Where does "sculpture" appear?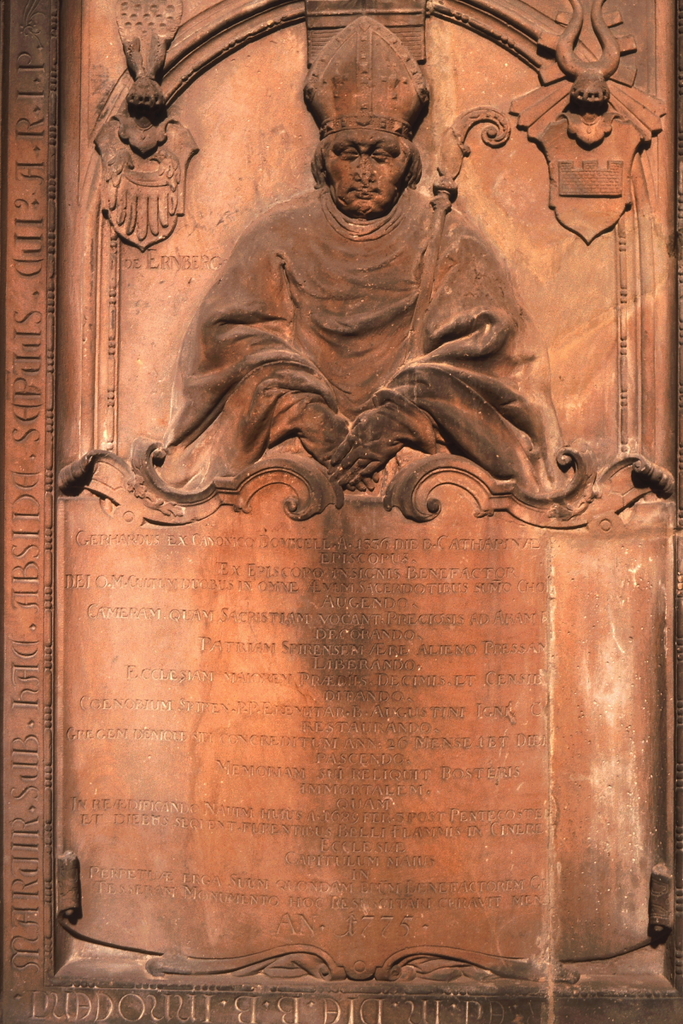
Appears at box(516, 0, 669, 247).
